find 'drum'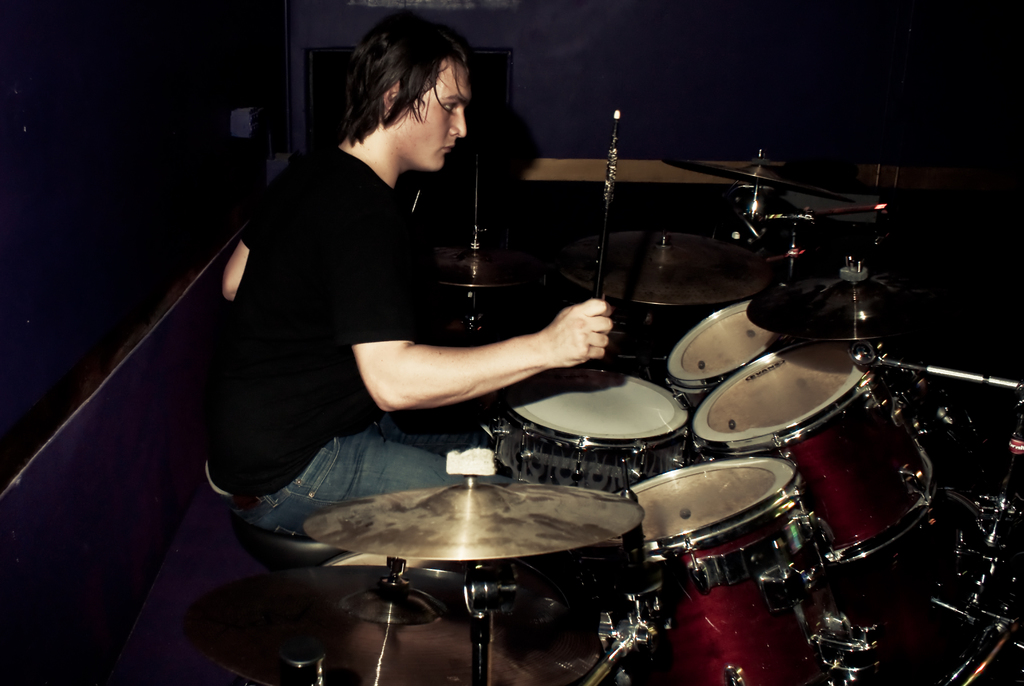
region(324, 551, 476, 578)
